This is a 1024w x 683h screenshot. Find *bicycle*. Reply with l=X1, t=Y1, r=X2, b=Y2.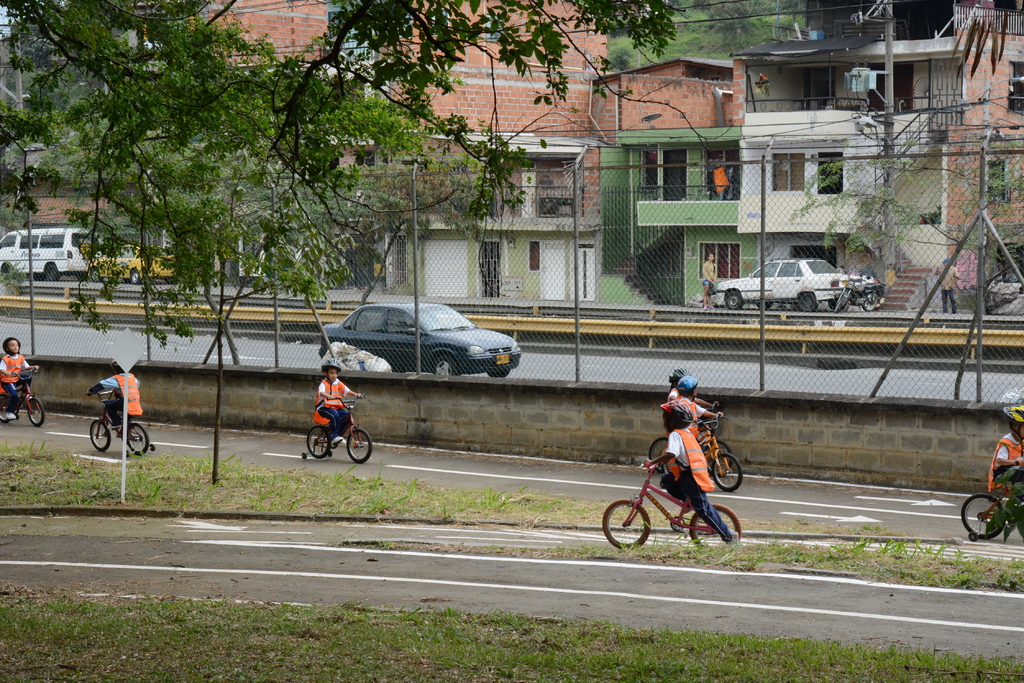
l=0, t=366, r=44, b=428.
